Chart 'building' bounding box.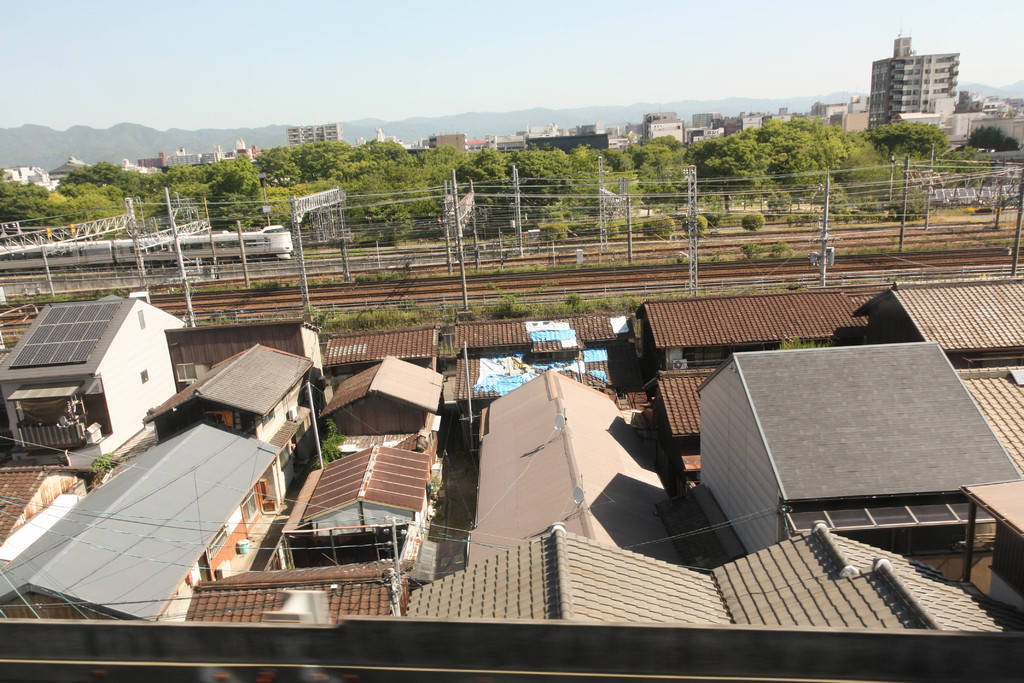
Charted: BBox(408, 526, 730, 625).
